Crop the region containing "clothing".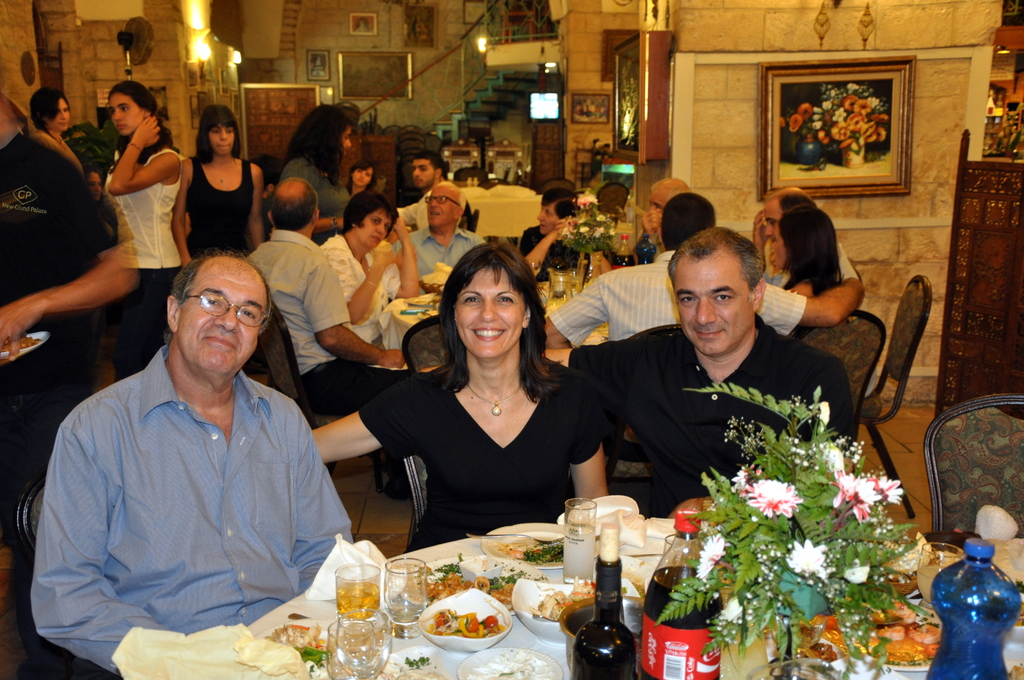
Crop region: locate(544, 250, 808, 350).
